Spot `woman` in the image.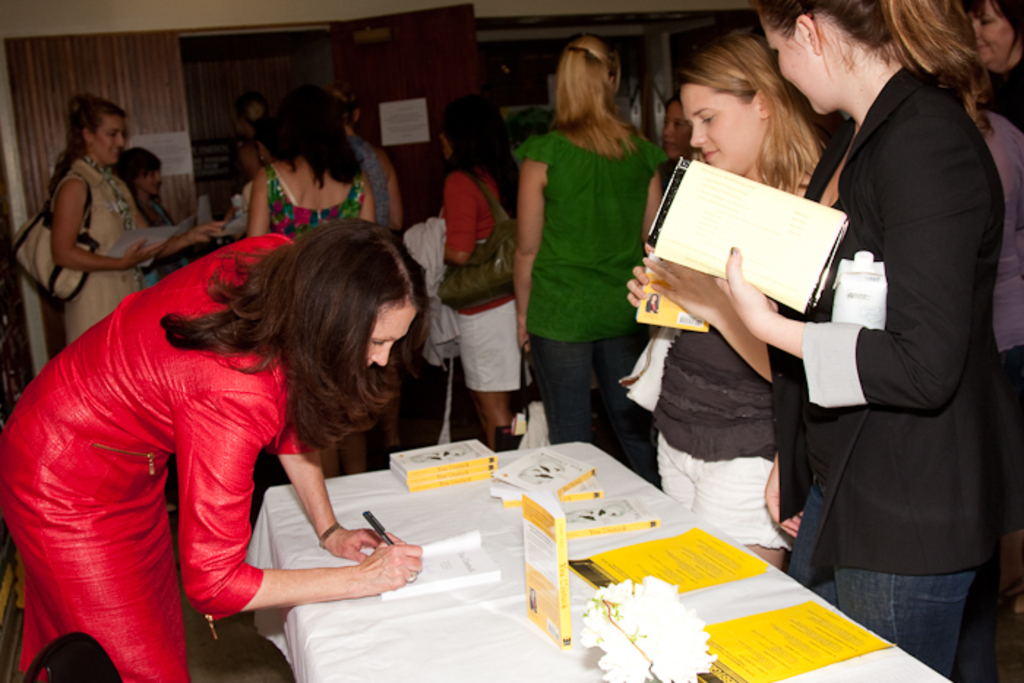
`woman` found at BBox(38, 89, 227, 344).
